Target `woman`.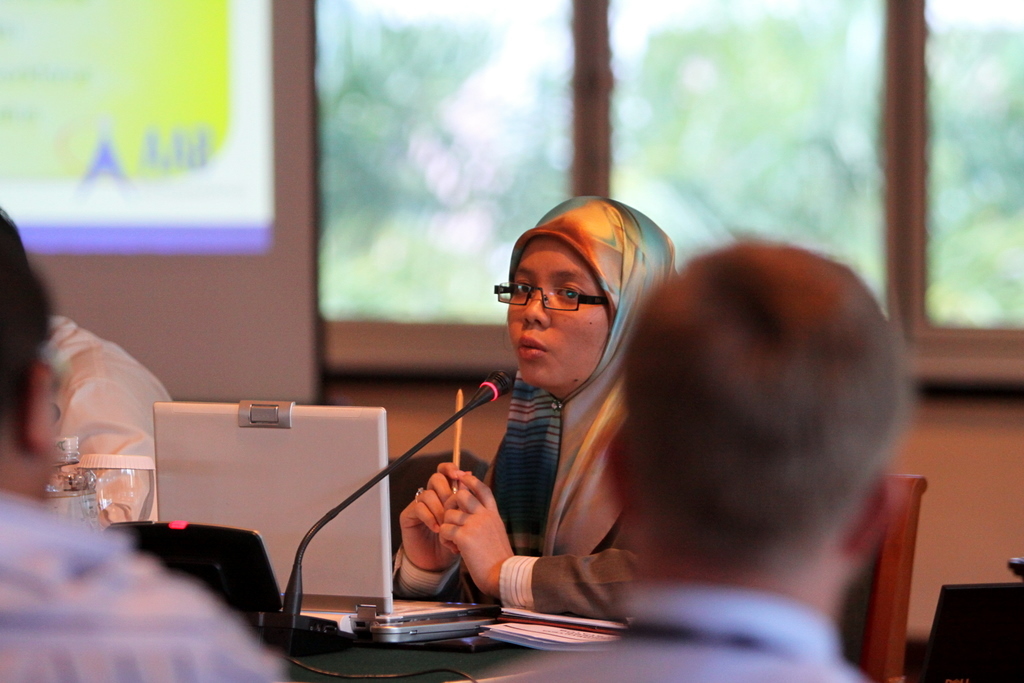
Target region: Rect(386, 196, 685, 617).
